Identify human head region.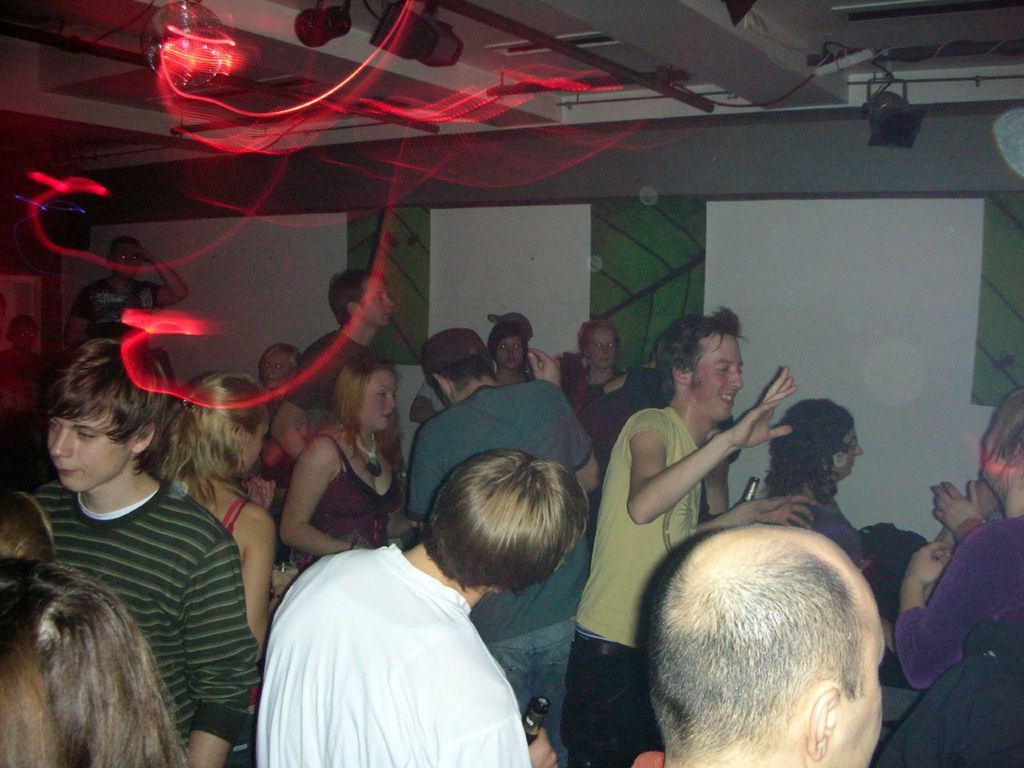
Region: region(325, 270, 398, 332).
